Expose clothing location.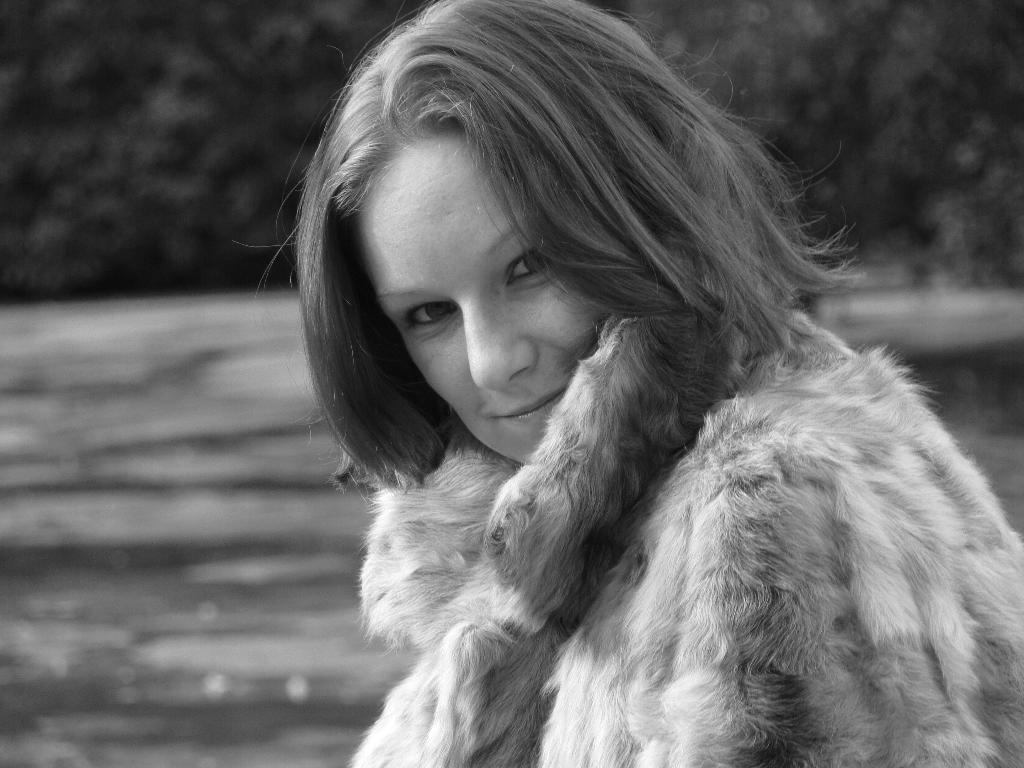
Exposed at {"x1": 346, "y1": 308, "x2": 1023, "y2": 767}.
